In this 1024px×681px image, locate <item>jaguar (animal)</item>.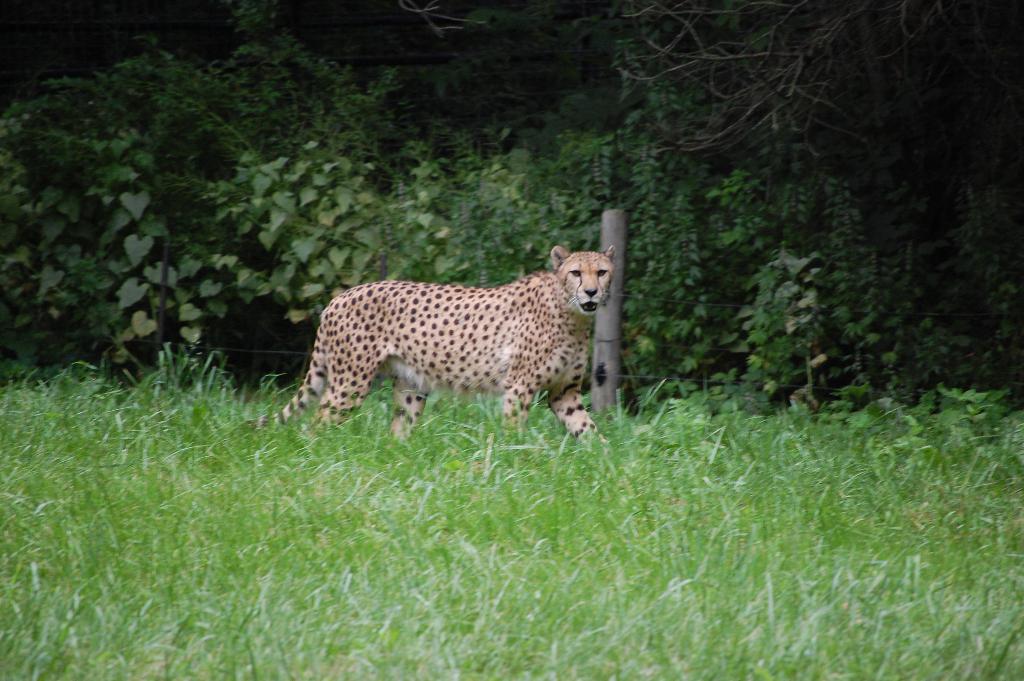
Bounding box: region(236, 245, 615, 455).
